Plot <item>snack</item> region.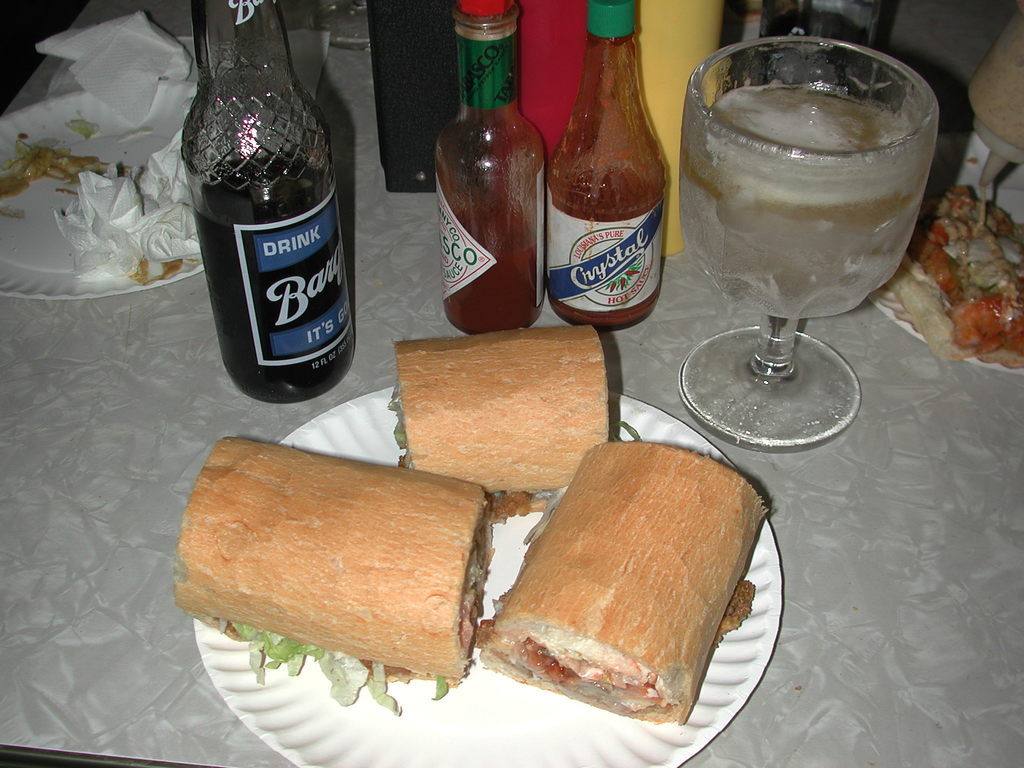
Plotted at 174:433:493:687.
